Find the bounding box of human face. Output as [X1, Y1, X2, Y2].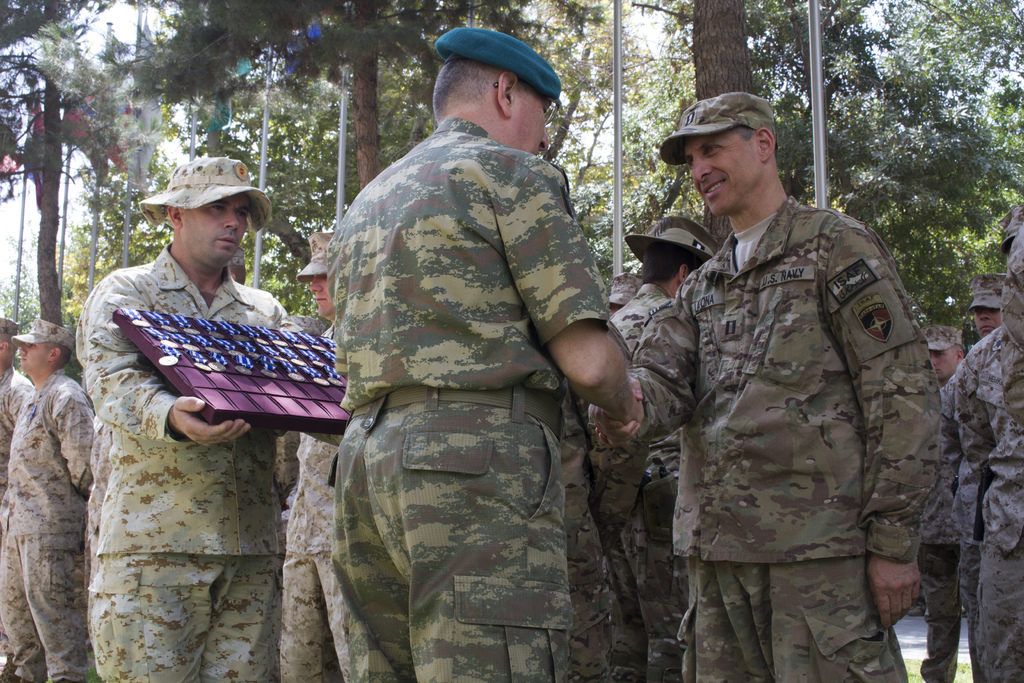
[19, 342, 49, 374].
